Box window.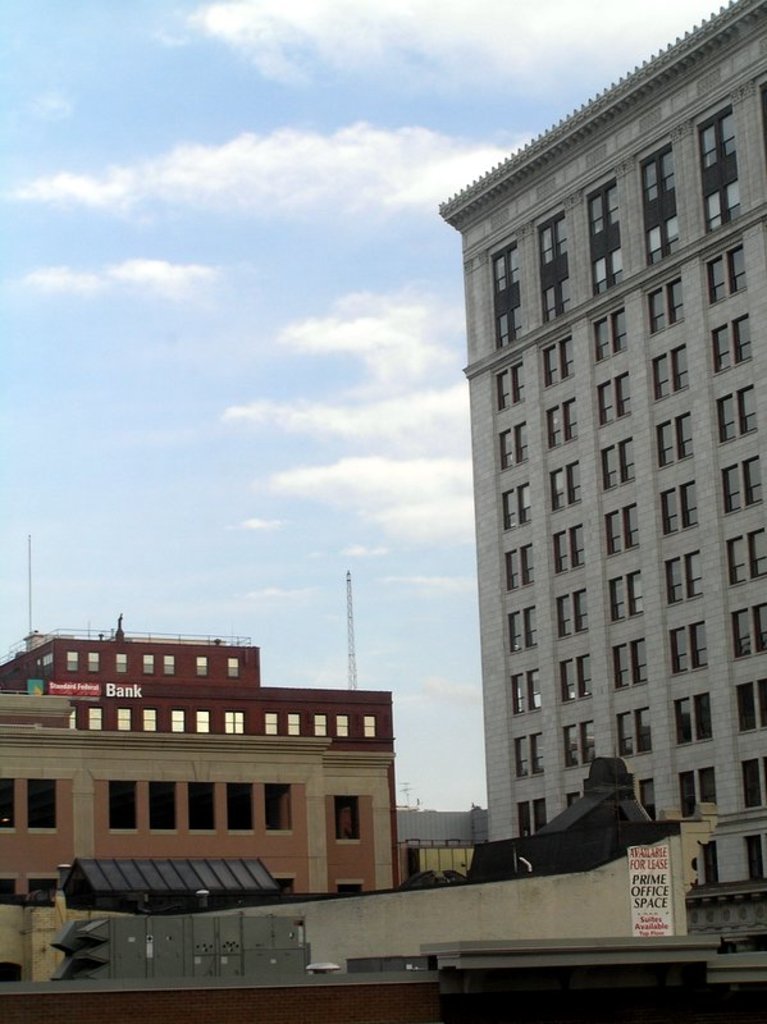
[677, 771, 720, 820].
